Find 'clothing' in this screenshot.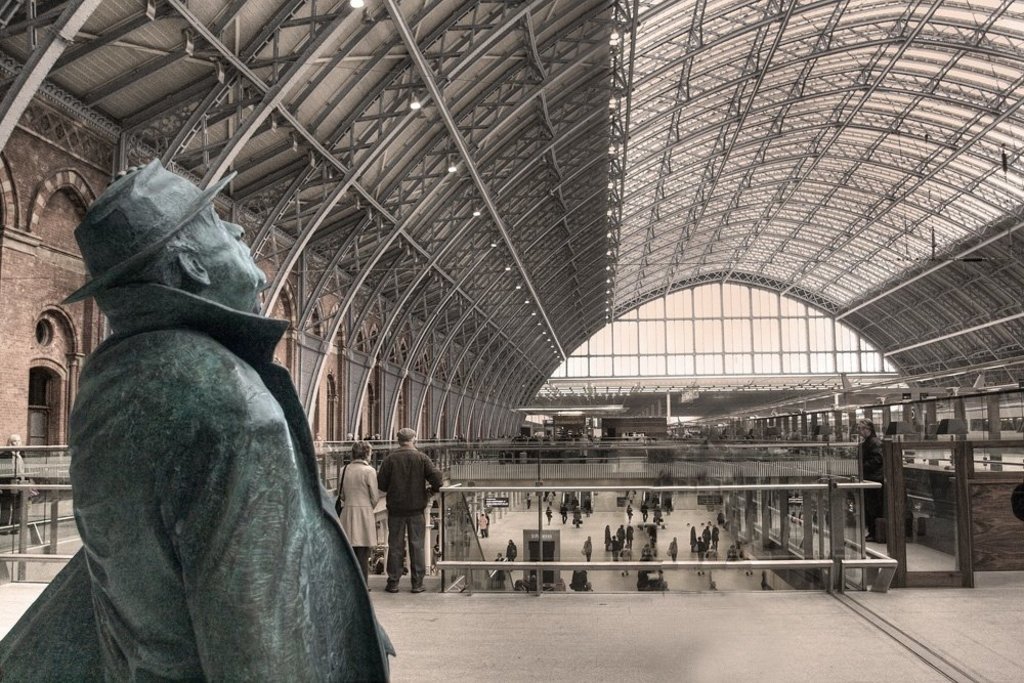
The bounding box for 'clothing' is locate(686, 526, 697, 552).
